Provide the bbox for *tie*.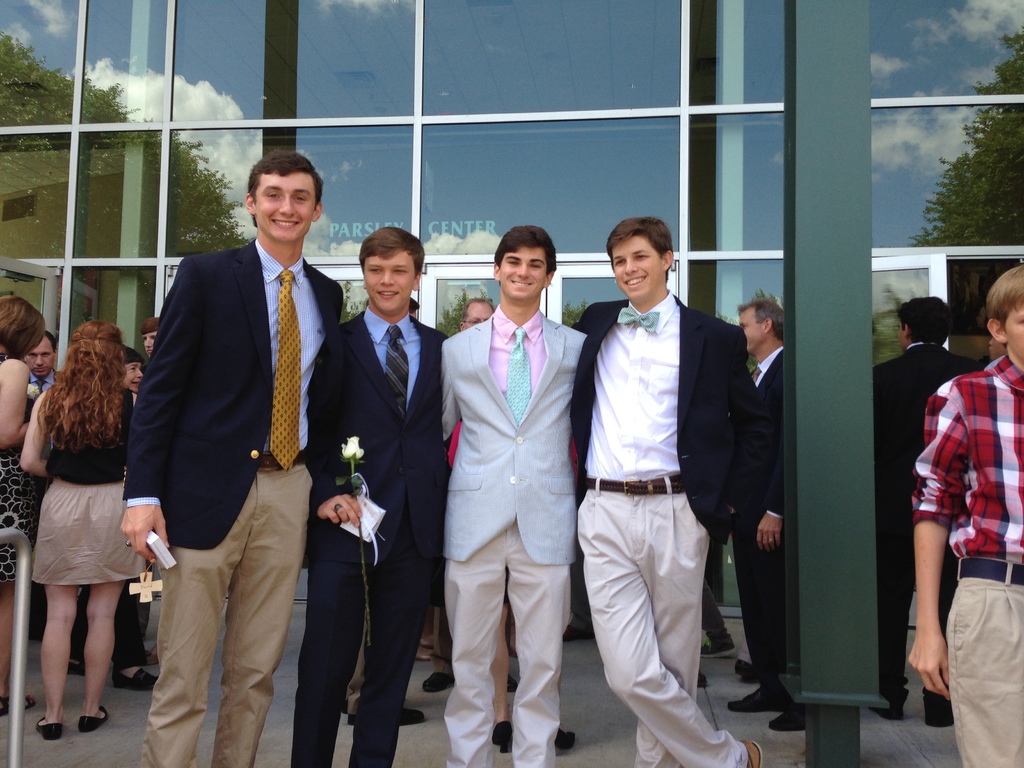
detection(748, 363, 758, 381).
